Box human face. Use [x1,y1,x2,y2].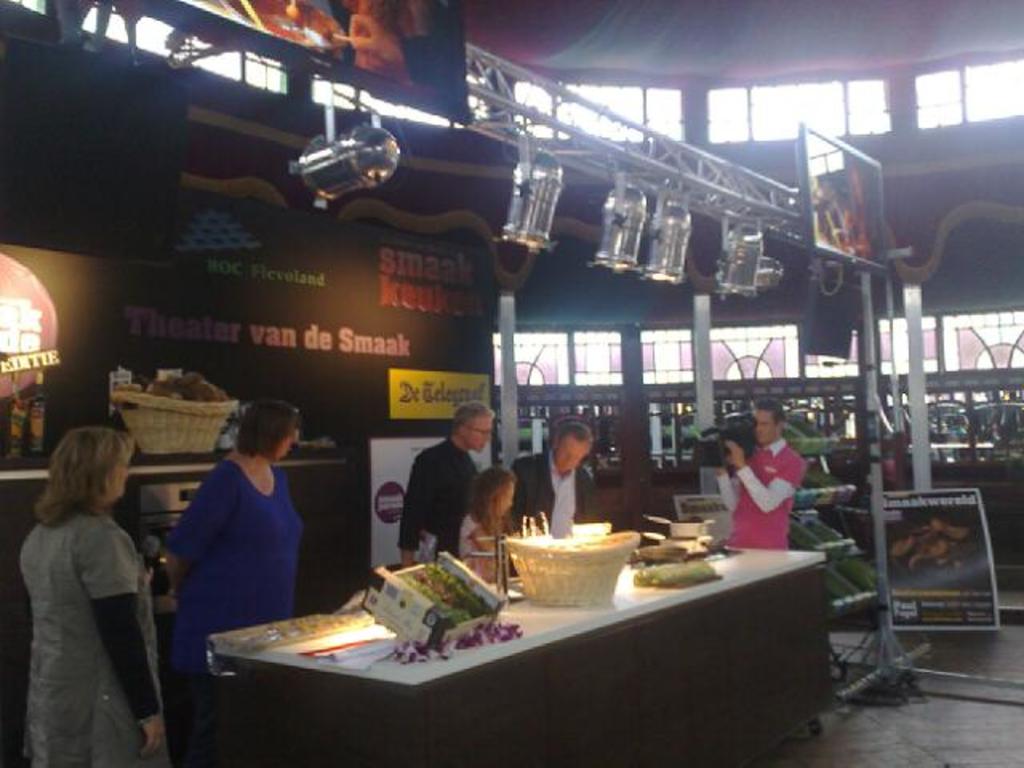
[277,429,302,461].
